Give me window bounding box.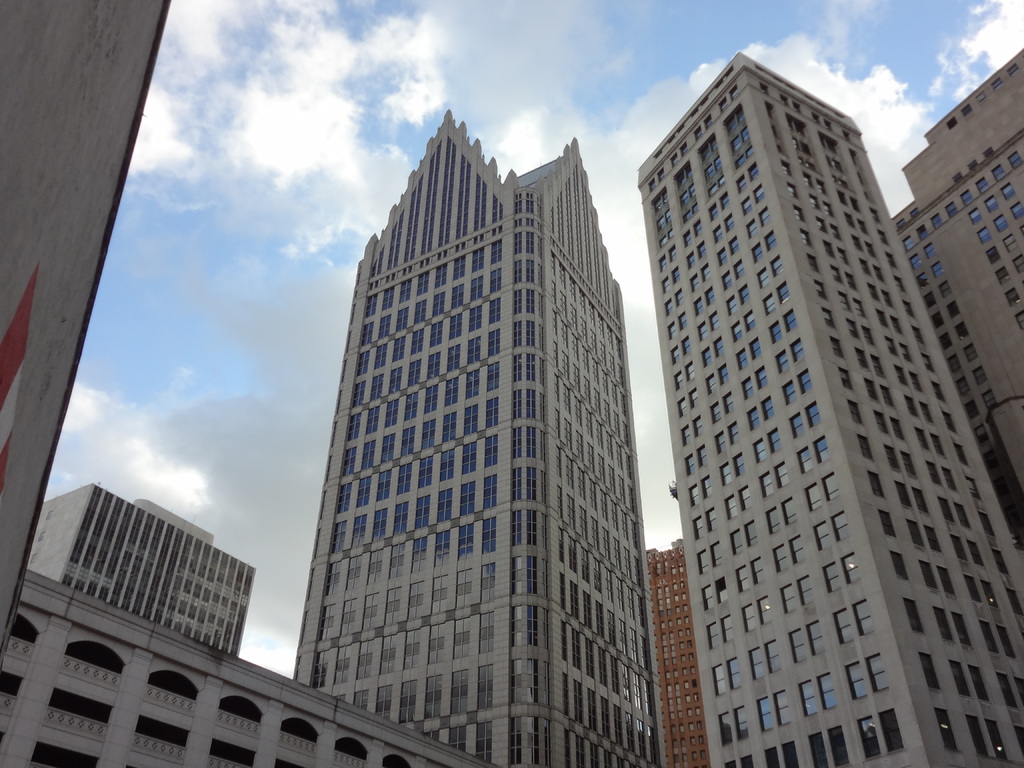
x1=701, y1=147, x2=707, y2=163.
